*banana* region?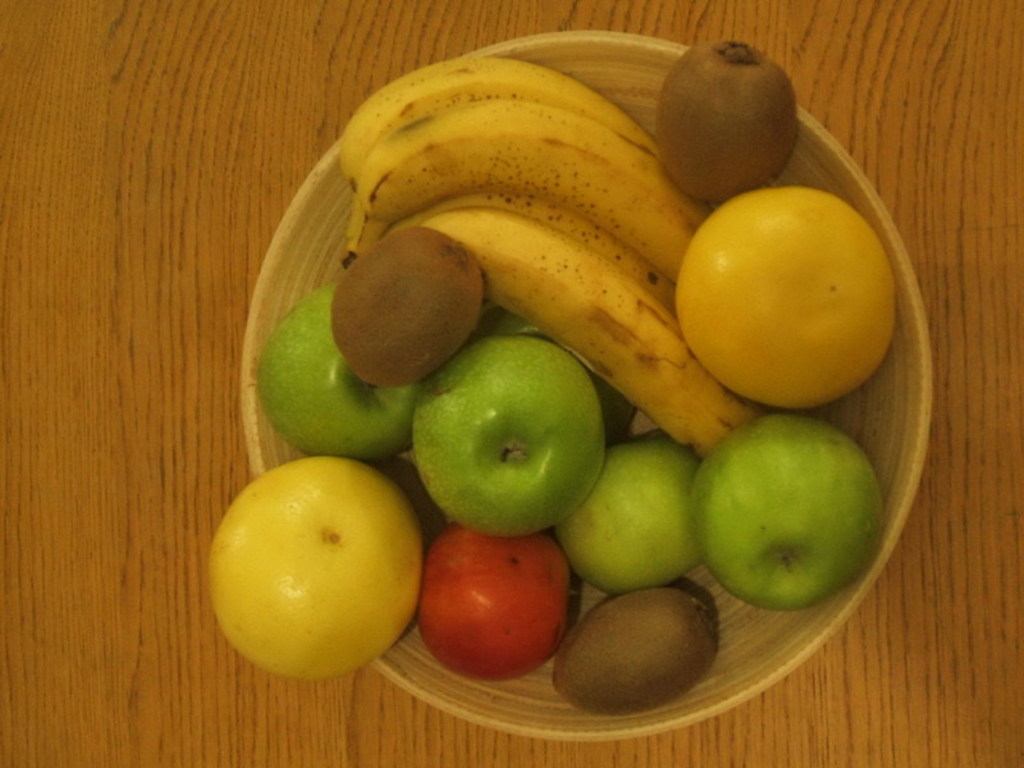
[left=348, top=52, right=657, bottom=191]
